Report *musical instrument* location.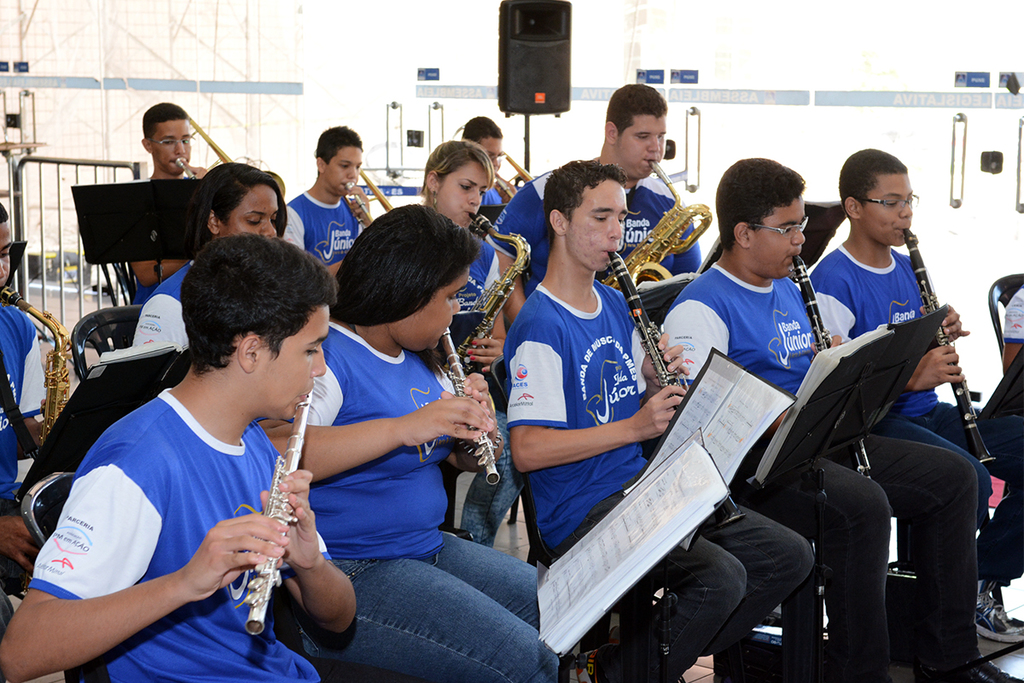
Report: detection(243, 379, 311, 641).
